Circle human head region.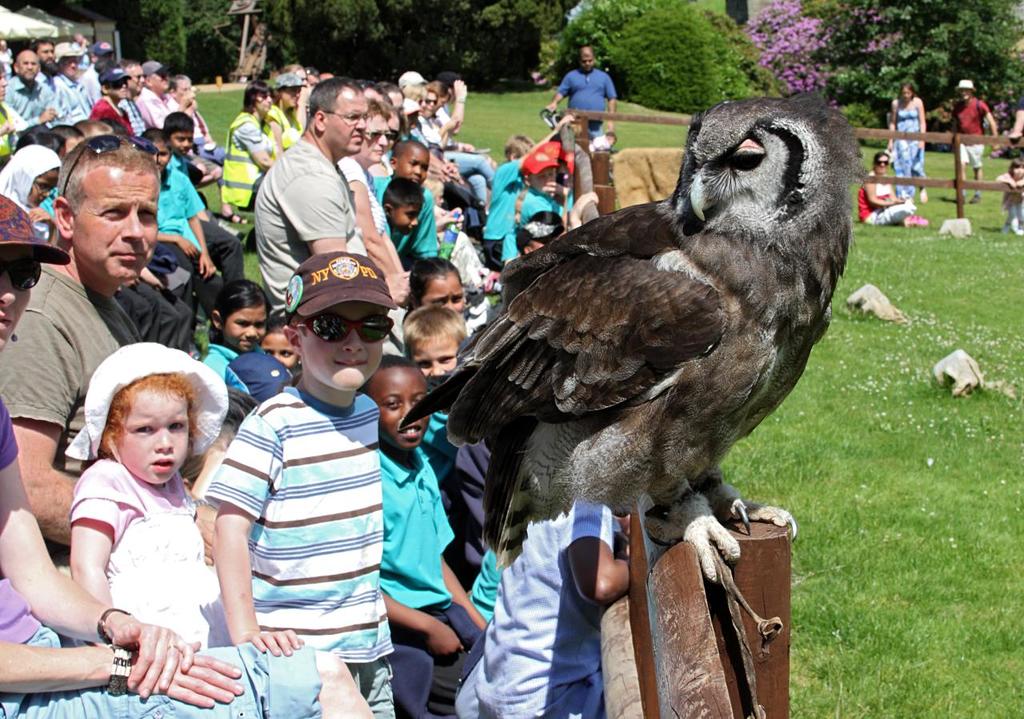
Region: BBox(410, 259, 466, 312).
